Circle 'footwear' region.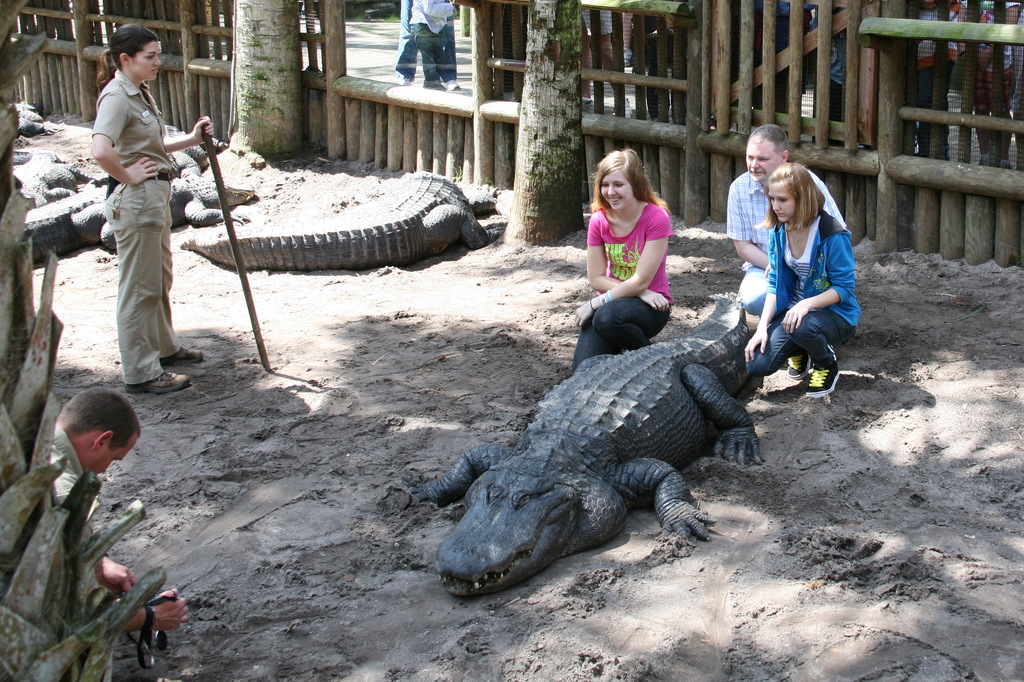
Region: BBox(124, 372, 190, 394).
